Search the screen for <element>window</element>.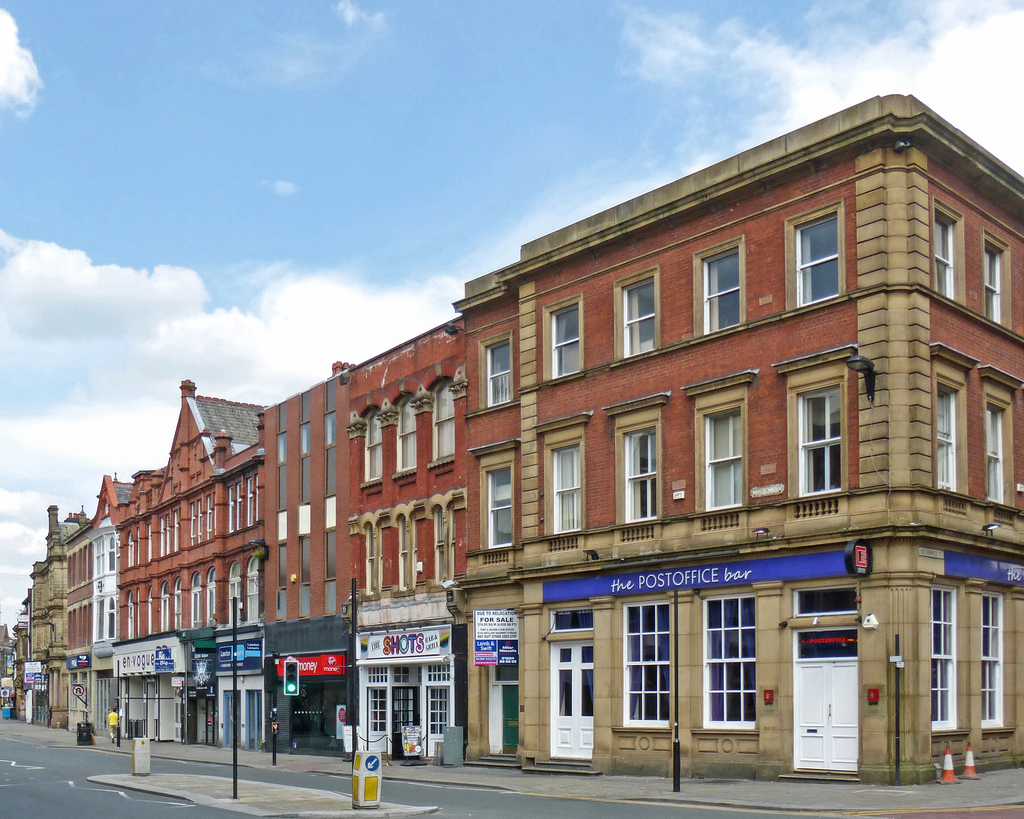
Found at crop(979, 594, 1004, 726).
